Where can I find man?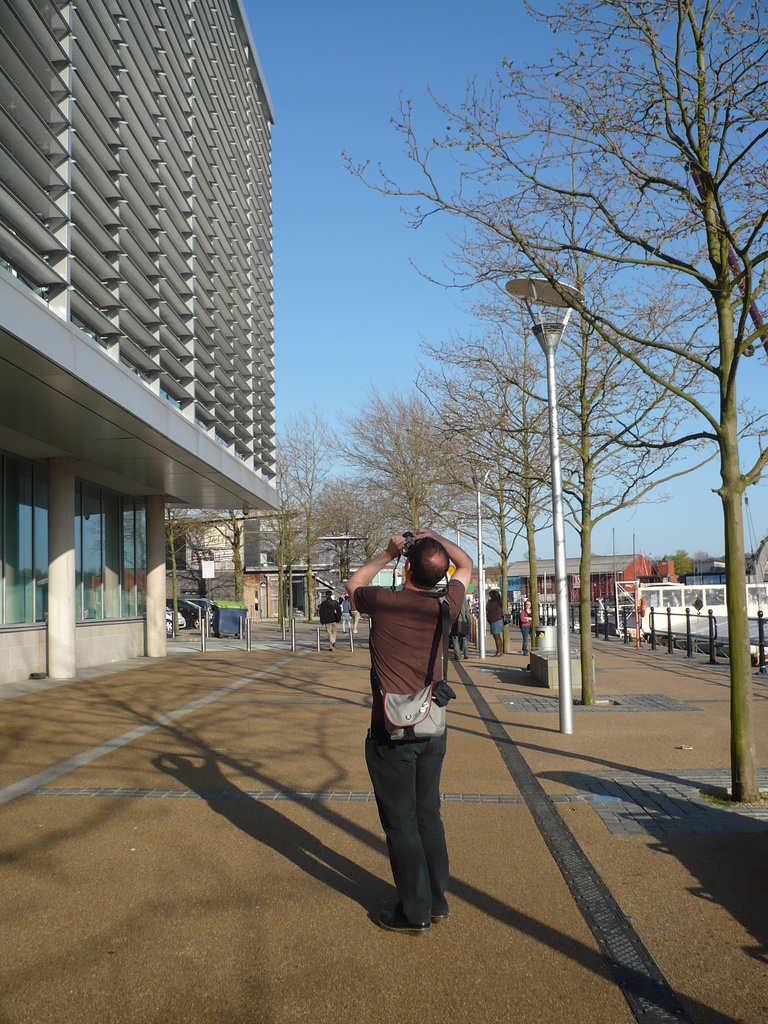
You can find it at [left=345, top=529, right=474, bottom=938].
